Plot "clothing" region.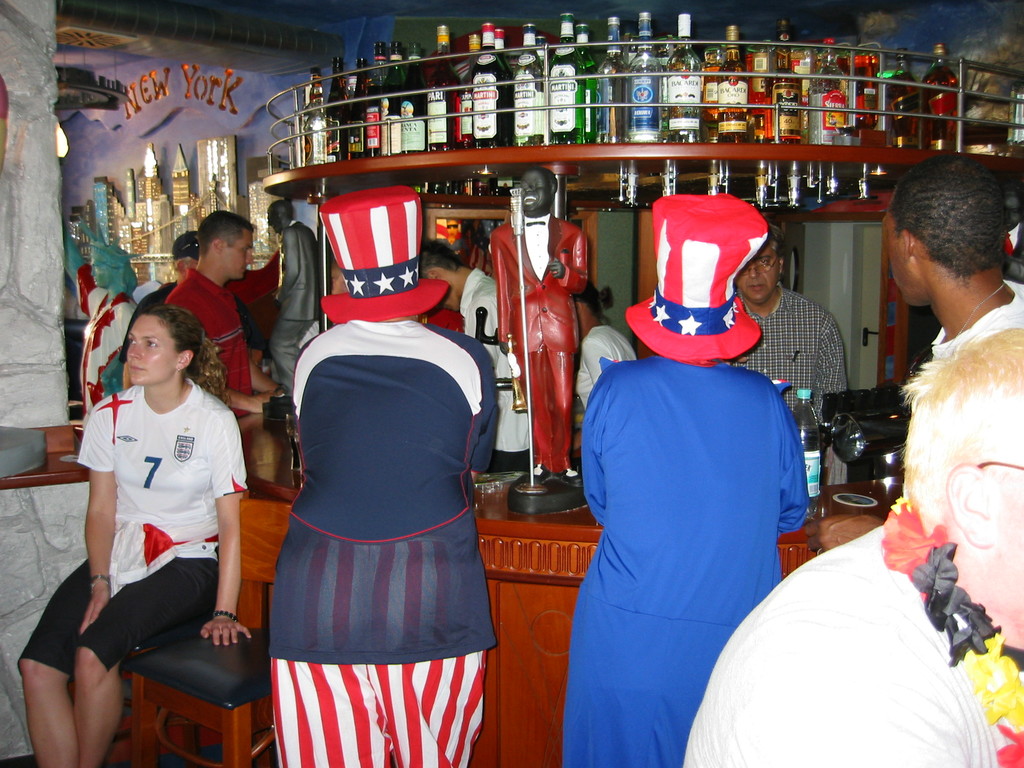
Plotted at BBox(267, 220, 320, 392).
